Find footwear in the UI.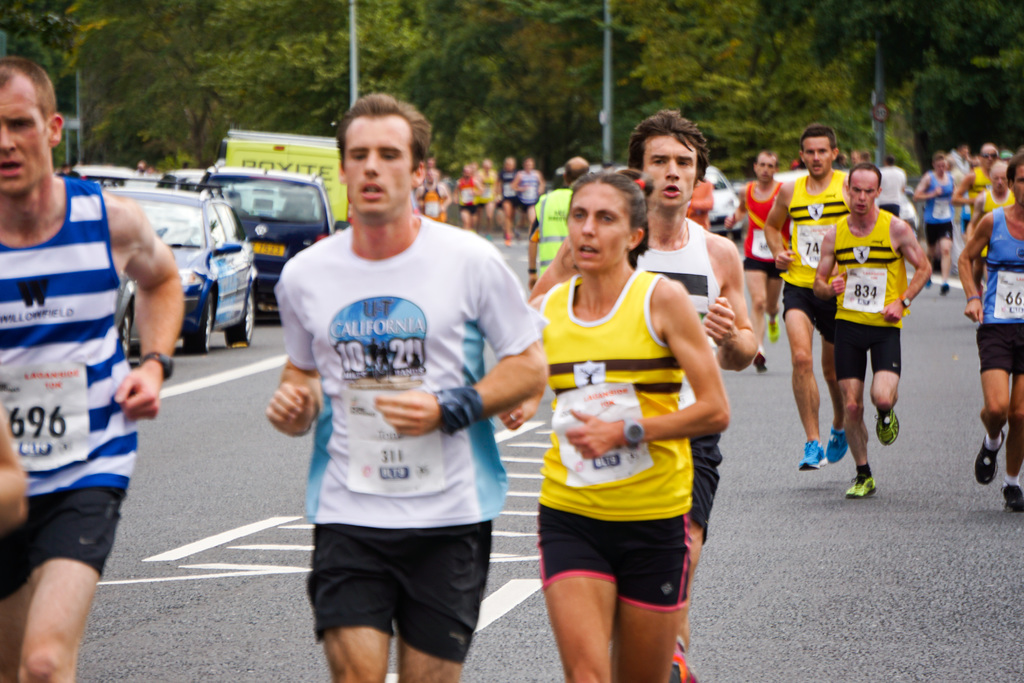
UI element at [x1=752, y1=350, x2=767, y2=372].
